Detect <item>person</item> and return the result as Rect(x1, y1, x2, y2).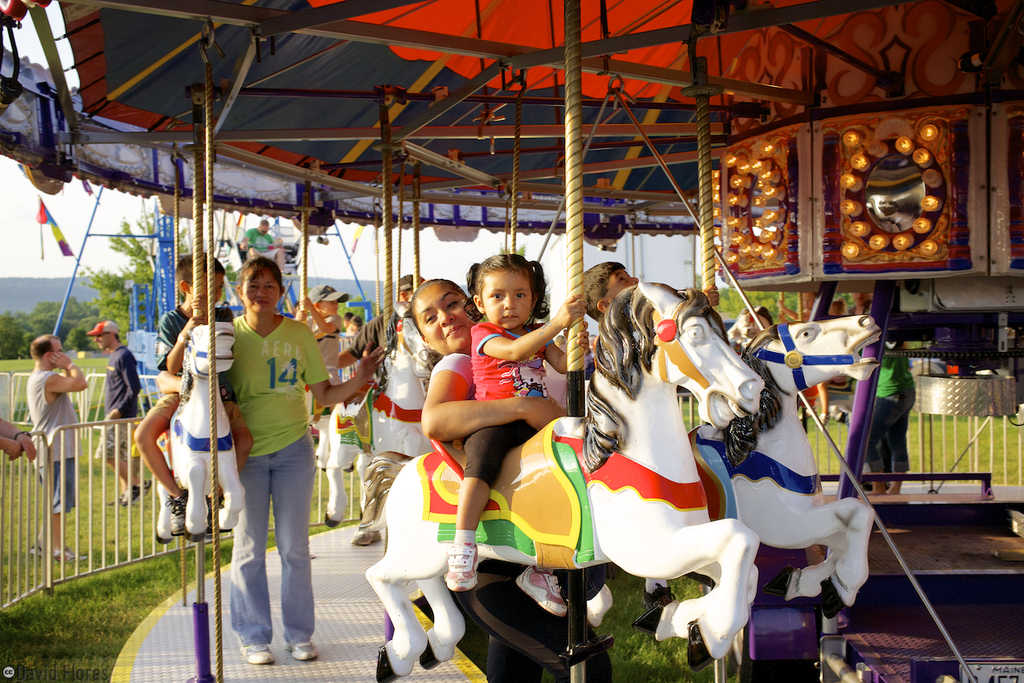
Rect(583, 263, 717, 326).
